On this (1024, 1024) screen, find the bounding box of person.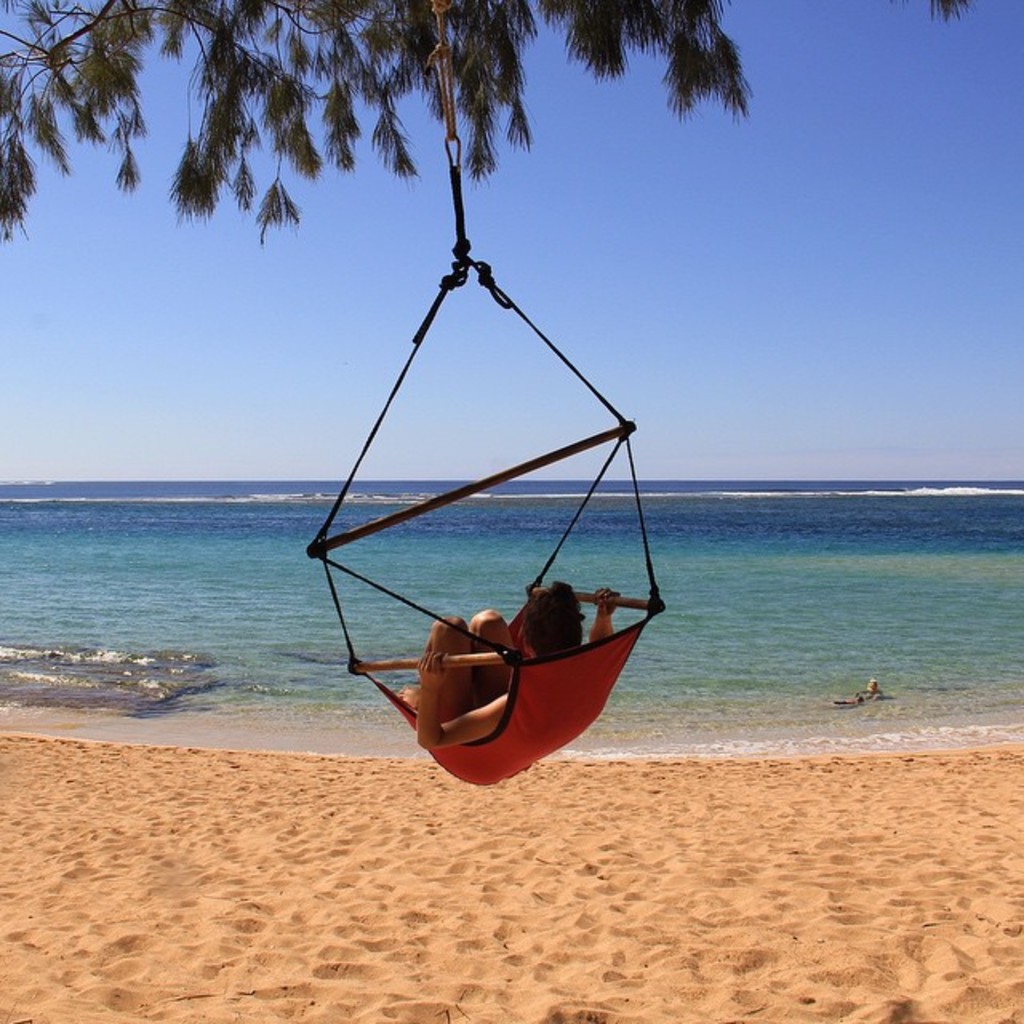
Bounding box: detection(398, 582, 621, 749).
